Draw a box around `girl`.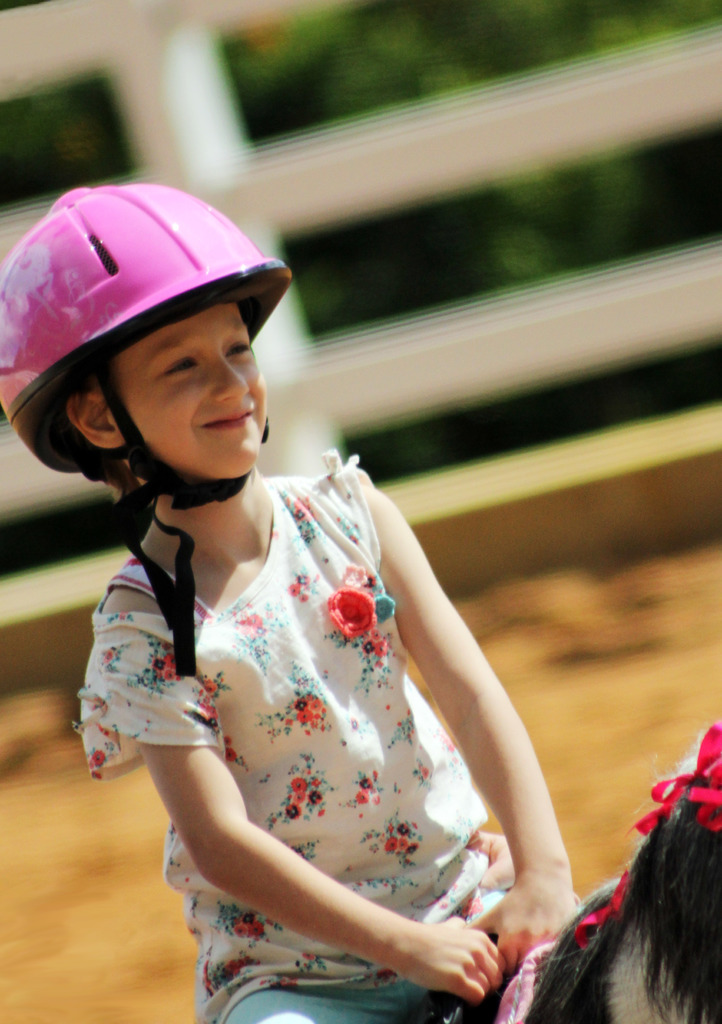
{"x1": 0, "y1": 178, "x2": 586, "y2": 1023}.
